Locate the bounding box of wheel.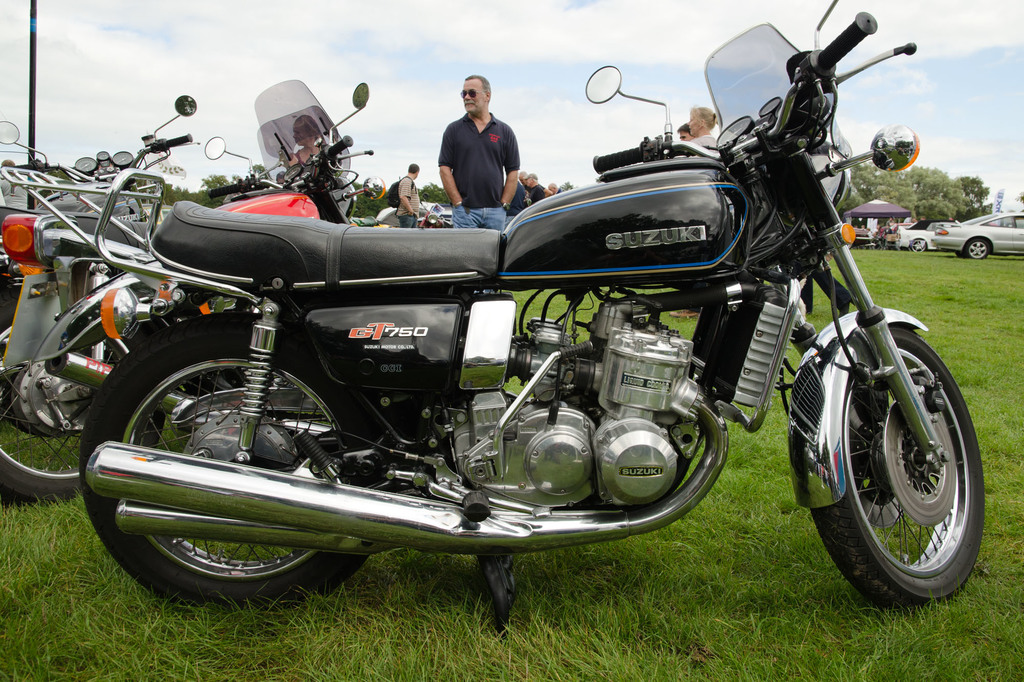
Bounding box: bbox(0, 300, 161, 496).
